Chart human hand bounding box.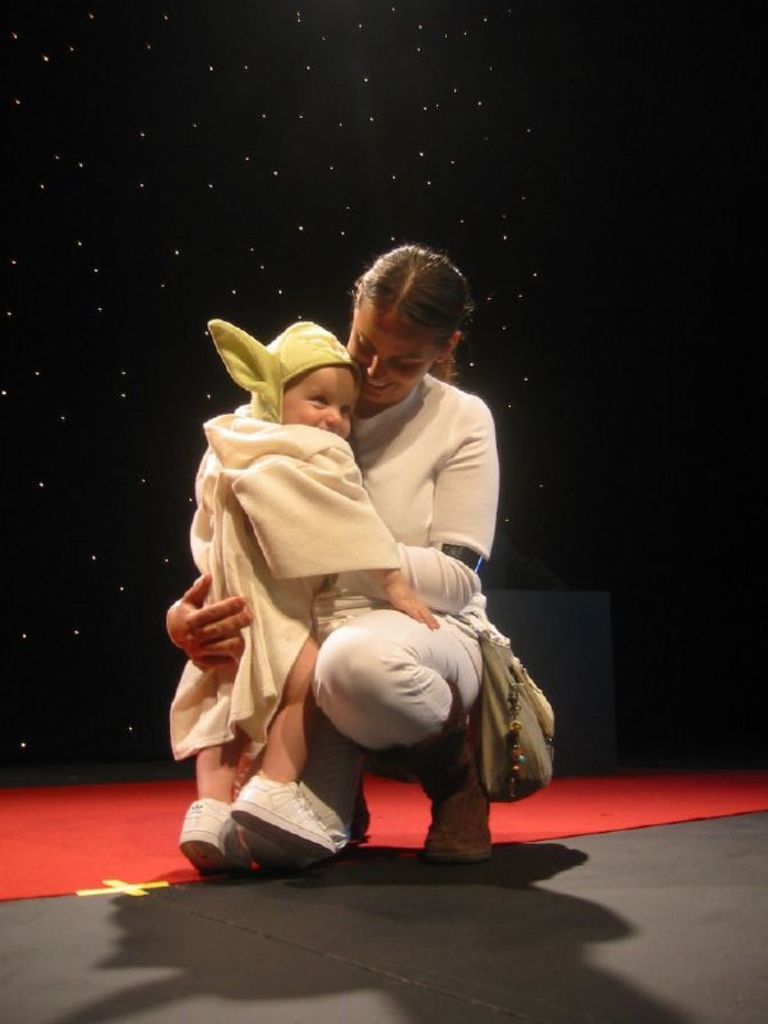
Charted: (379, 576, 444, 632).
